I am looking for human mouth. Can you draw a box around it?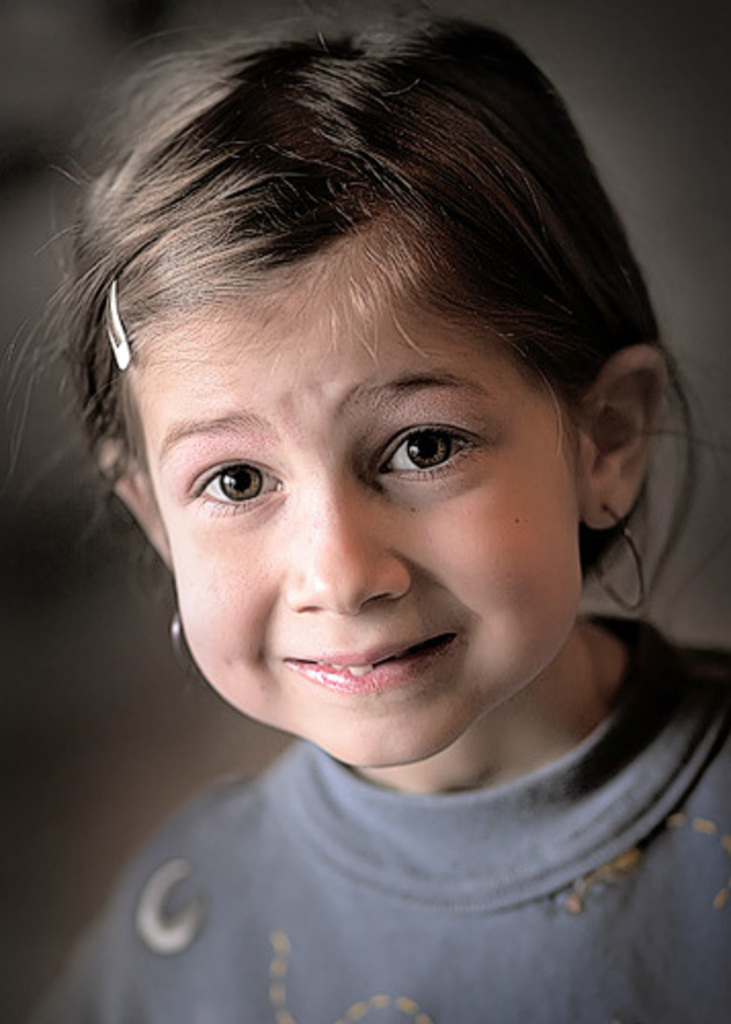
Sure, the bounding box is 276,625,471,702.
